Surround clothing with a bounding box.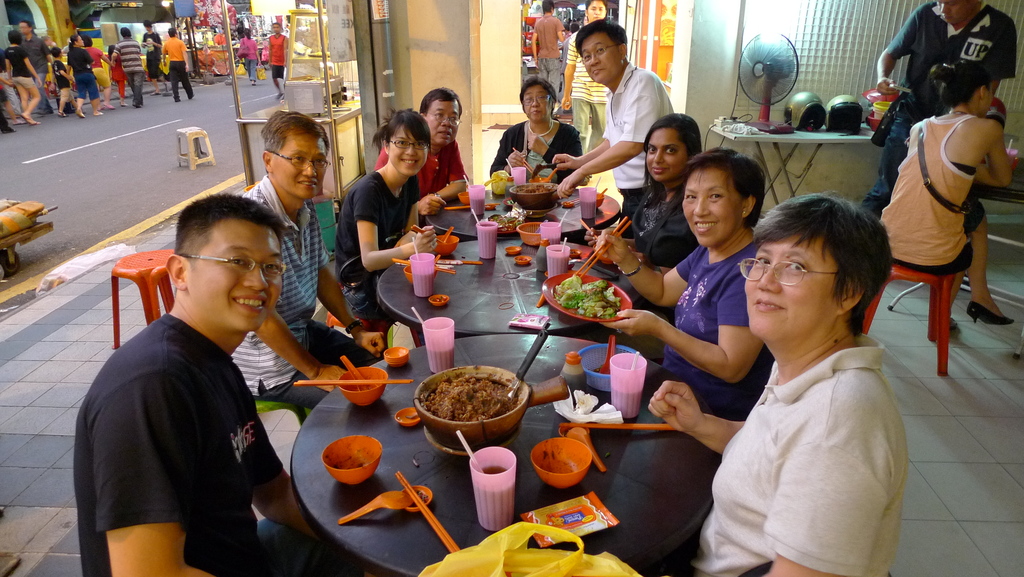
(left=51, top=60, right=73, bottom=100).
